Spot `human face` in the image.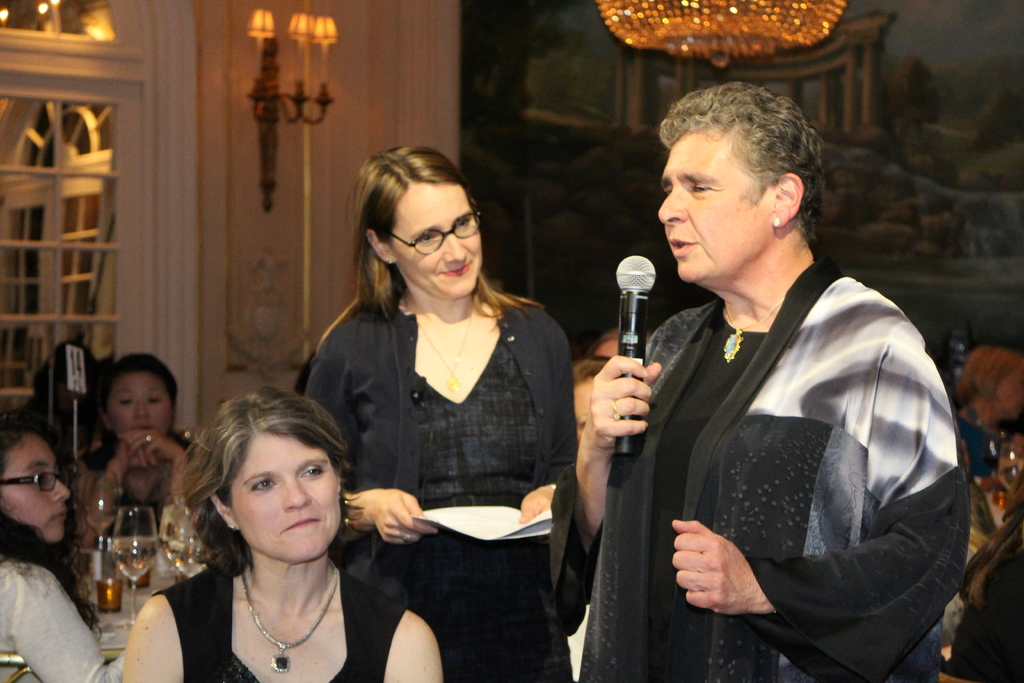
`human face` found at <region>236, 440, 339, 561</region>.
